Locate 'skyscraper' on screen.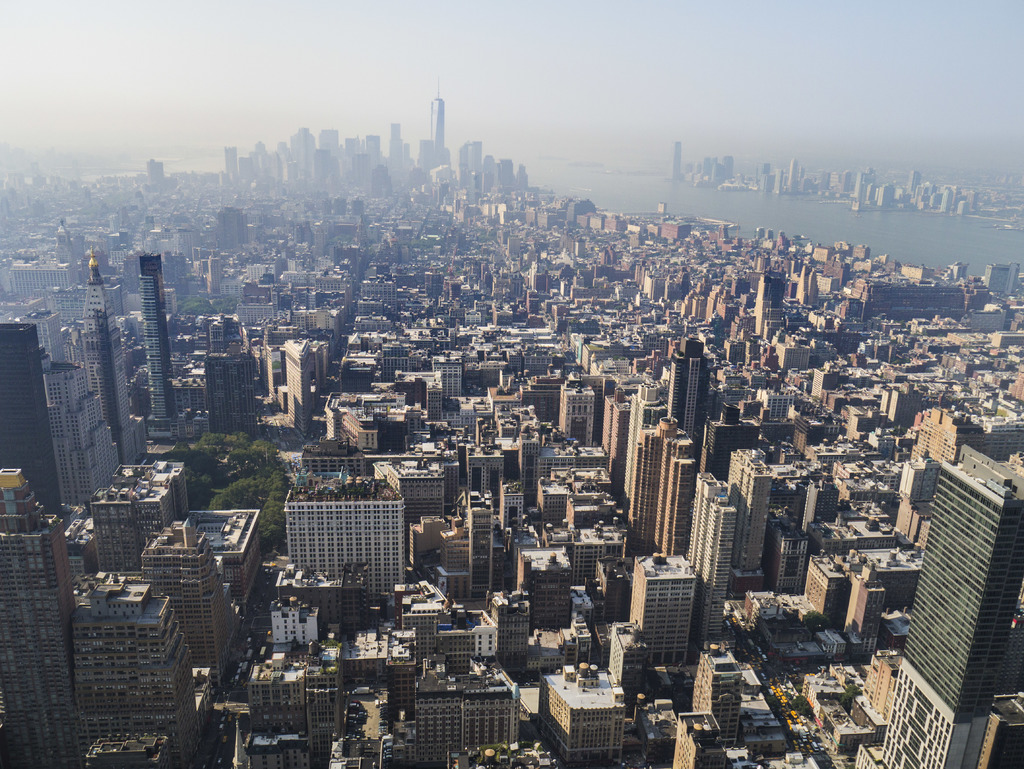
On screen at select_region(419, 141, 431, 168).
